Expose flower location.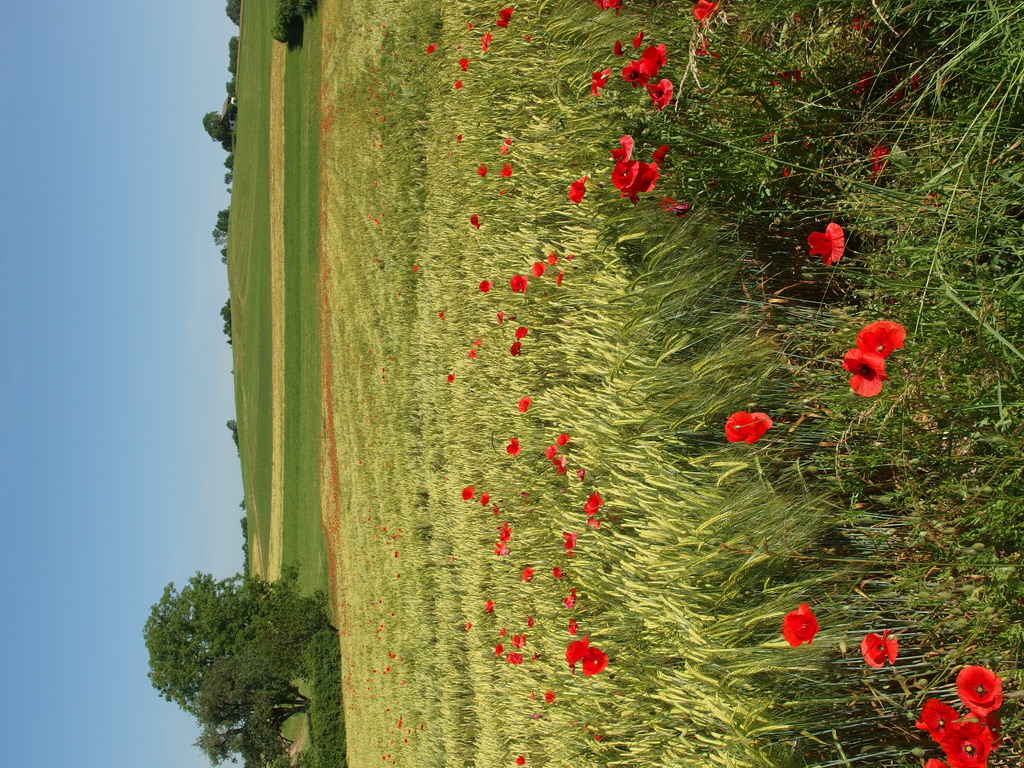
Exposed at region(461, 618, 471, 627).
